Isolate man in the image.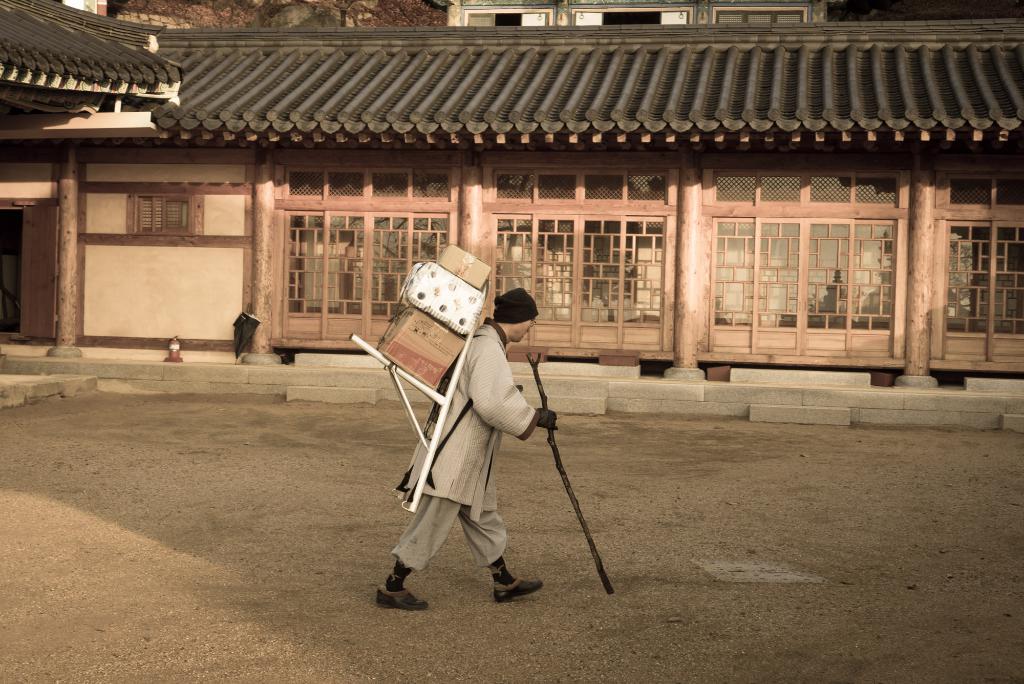
Isolated region: box=[375, 259, 568, 617].
